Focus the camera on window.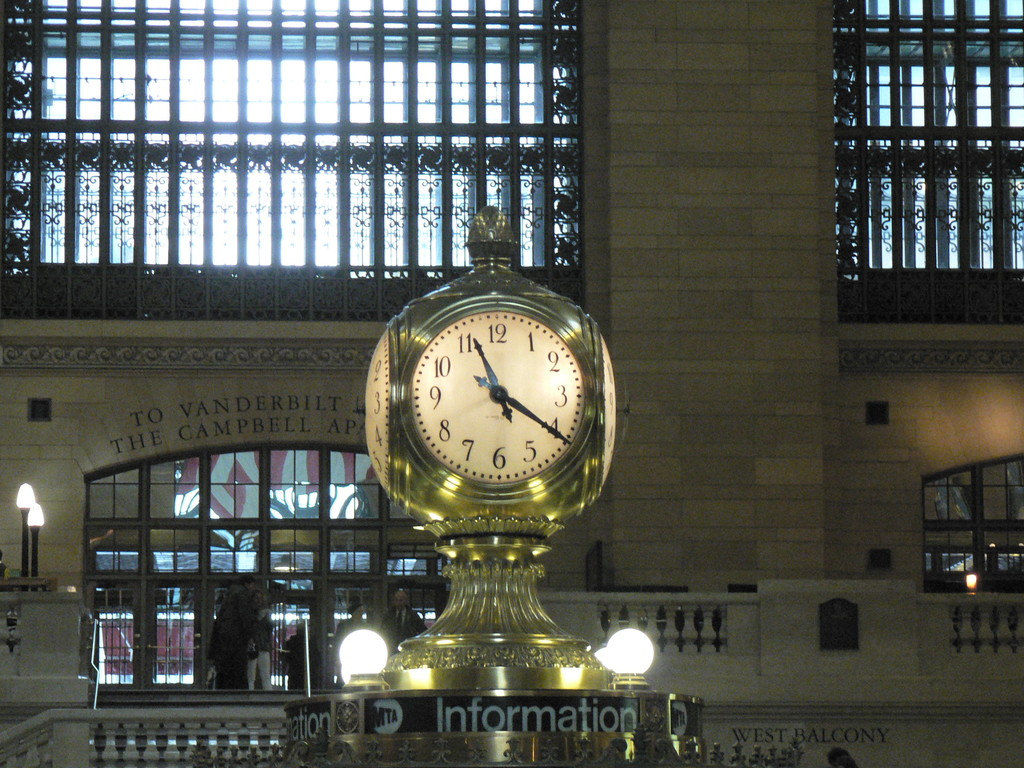
Focus region: (x1=975, y1=532, x2=1023, y2=584).
